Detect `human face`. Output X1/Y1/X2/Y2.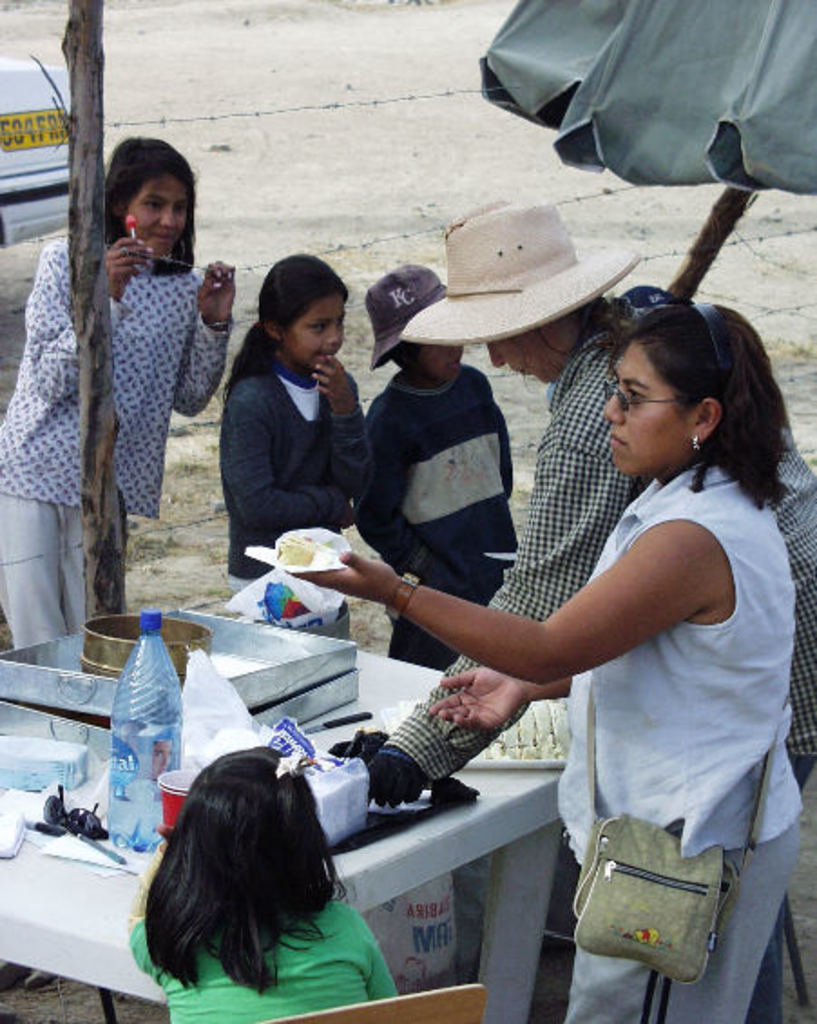
485/319/558/386.
